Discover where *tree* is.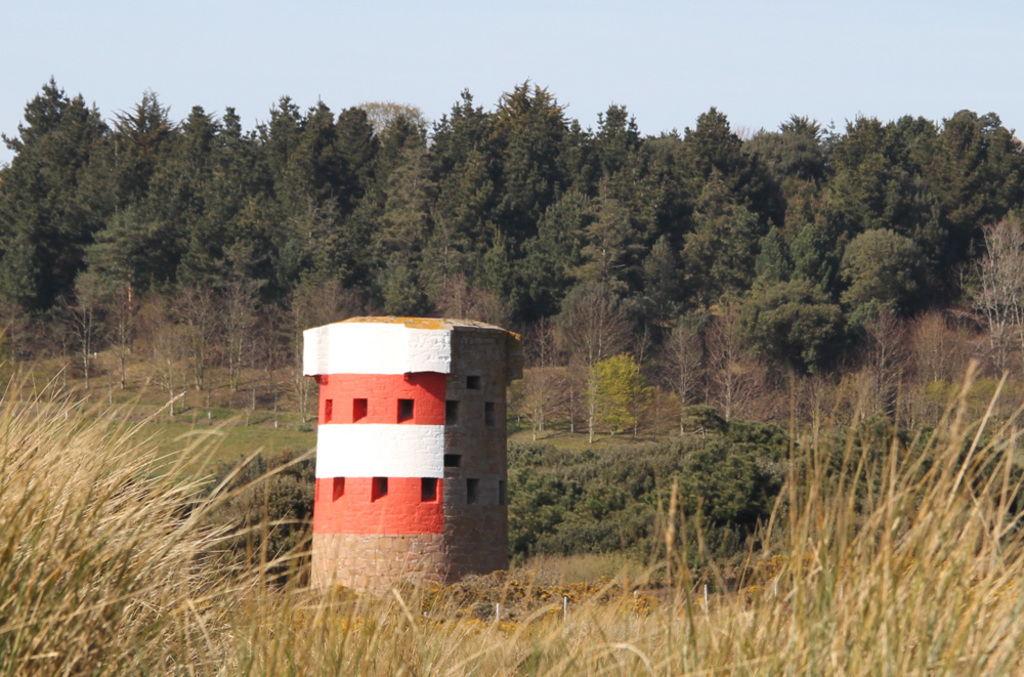
Discovered at rect(719, 213, 762, 320).
